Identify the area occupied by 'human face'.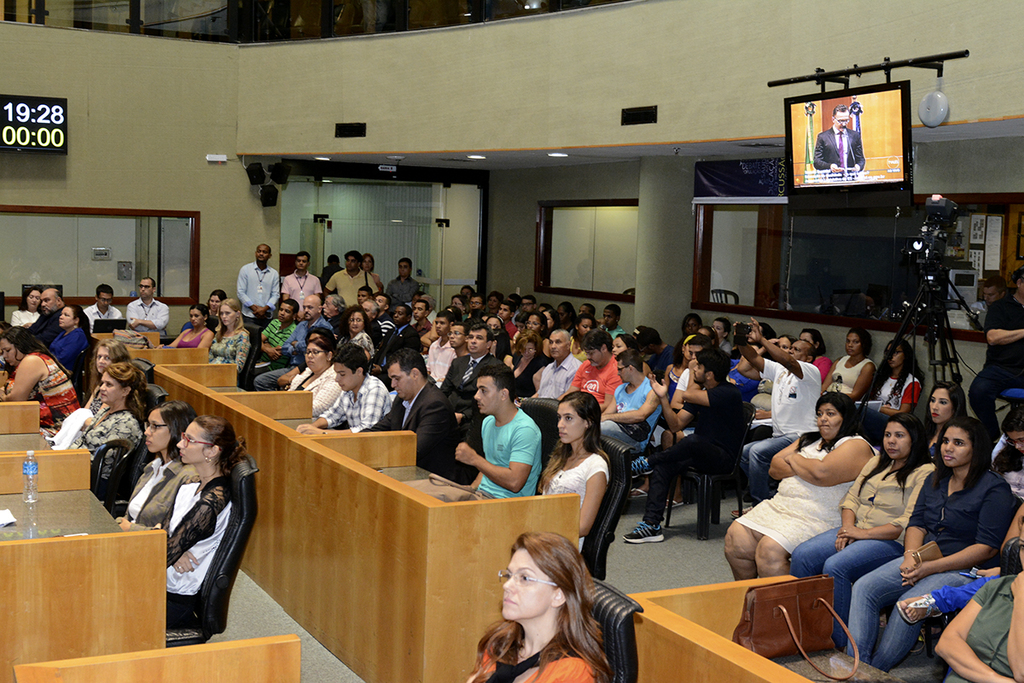
Area: pyautogui.locateOnScreen(712, 320, 725, 337).
